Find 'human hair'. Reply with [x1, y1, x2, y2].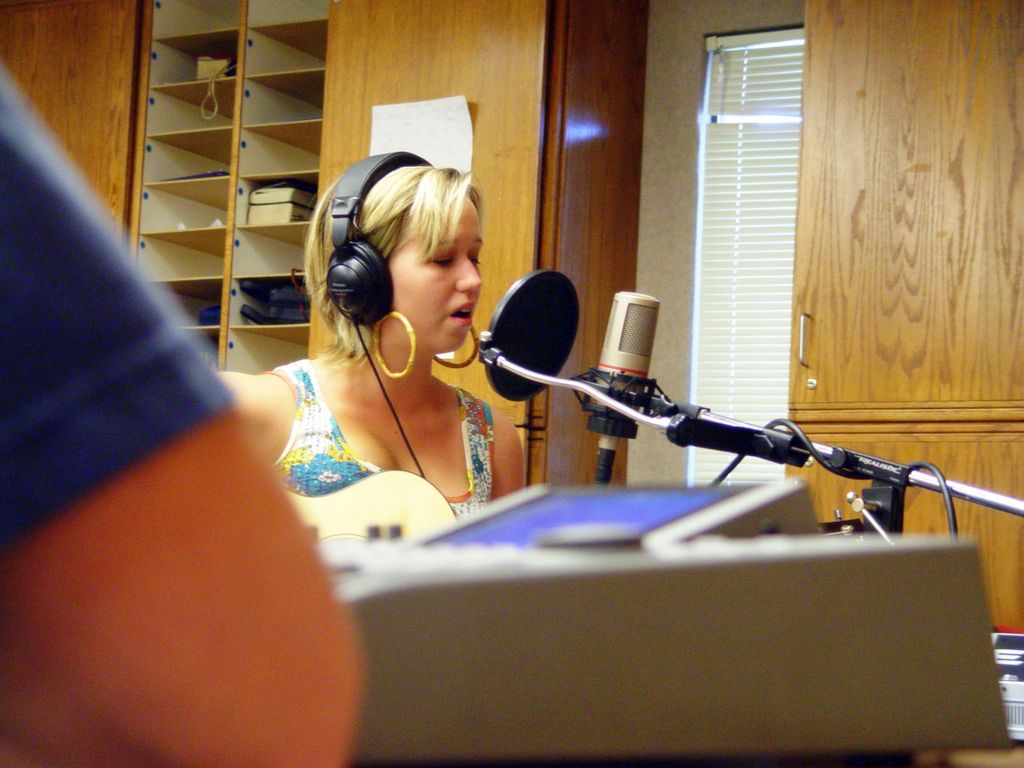
[316, 137, 486, 388].
